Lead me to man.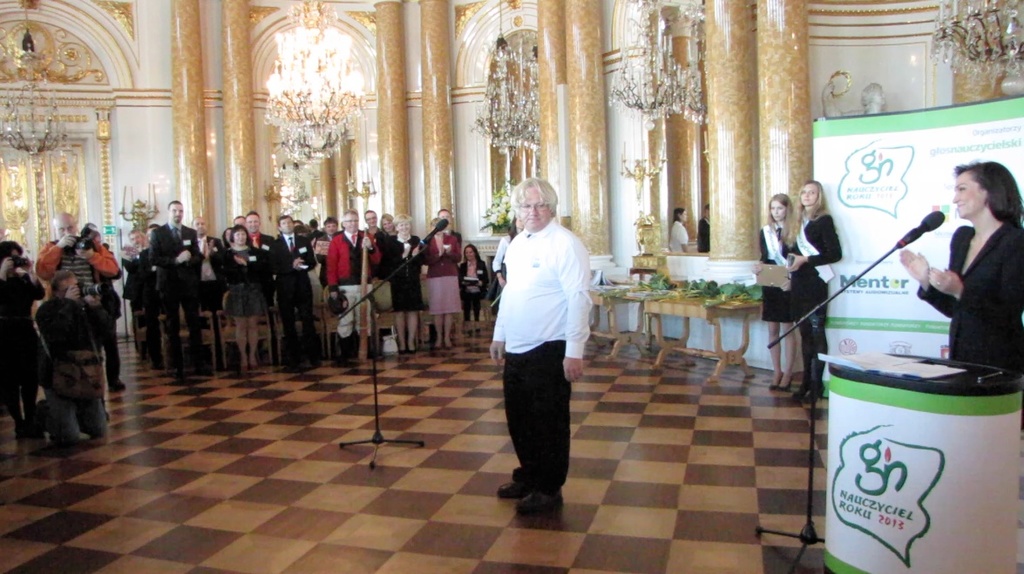
Lead to [127, 221, 160, 368].
